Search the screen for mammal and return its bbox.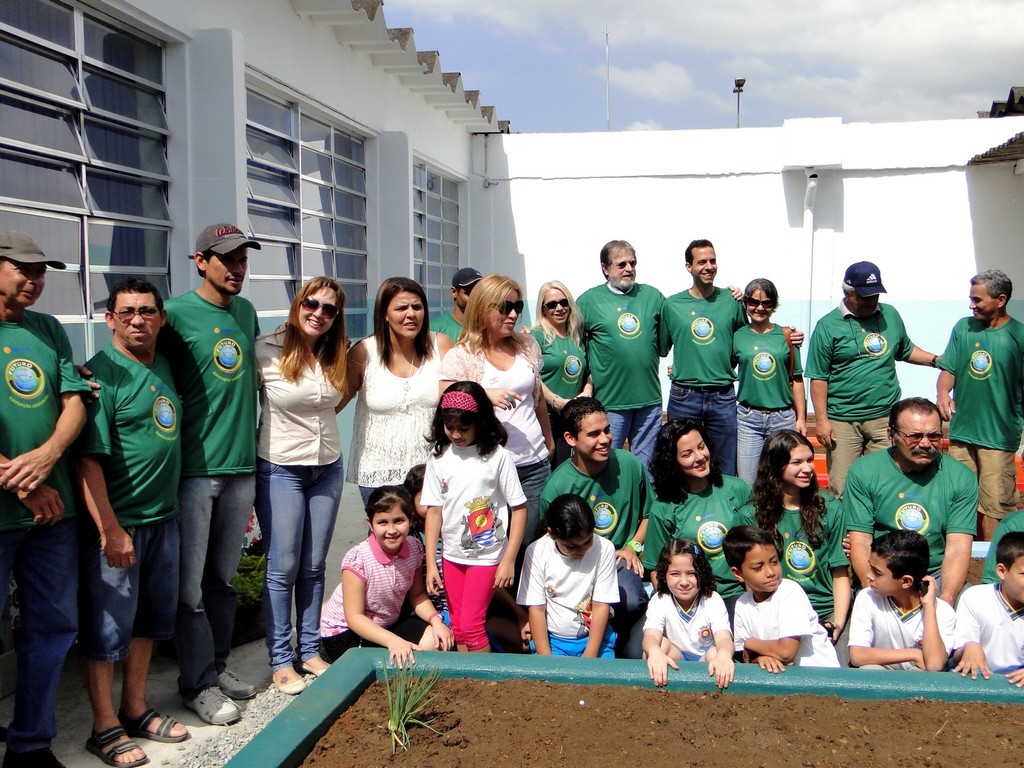
Found: [539, 392, 658, 658].
